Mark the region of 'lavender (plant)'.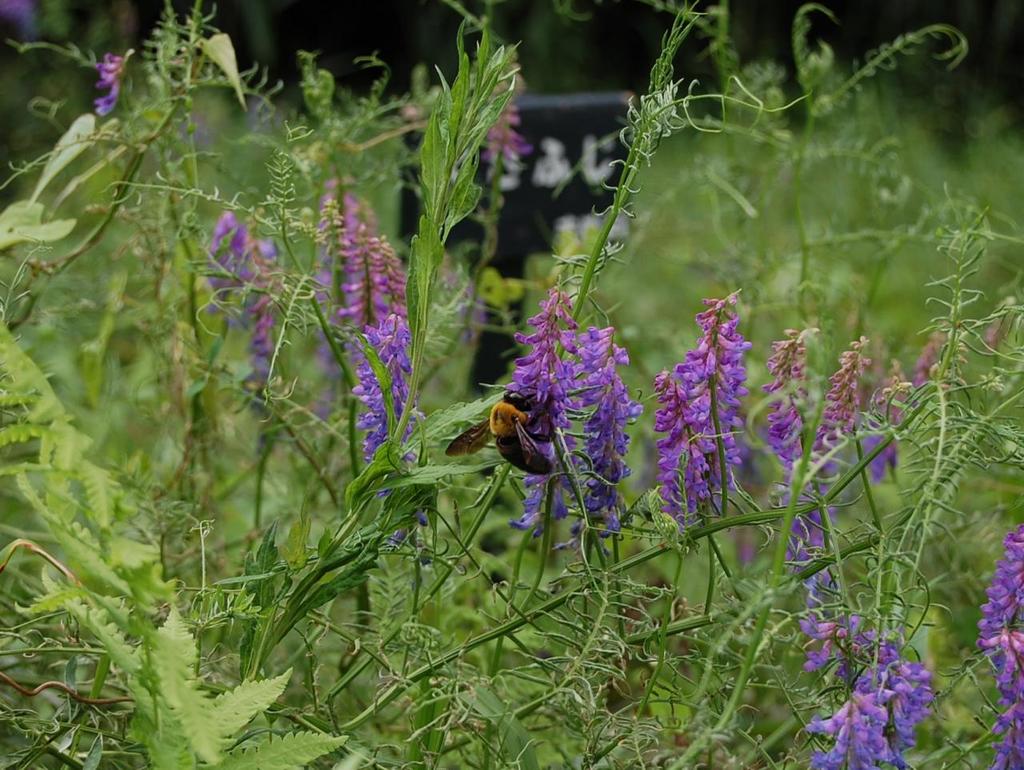
Region: x1=745, y1=317, x2=829, y2=469.
